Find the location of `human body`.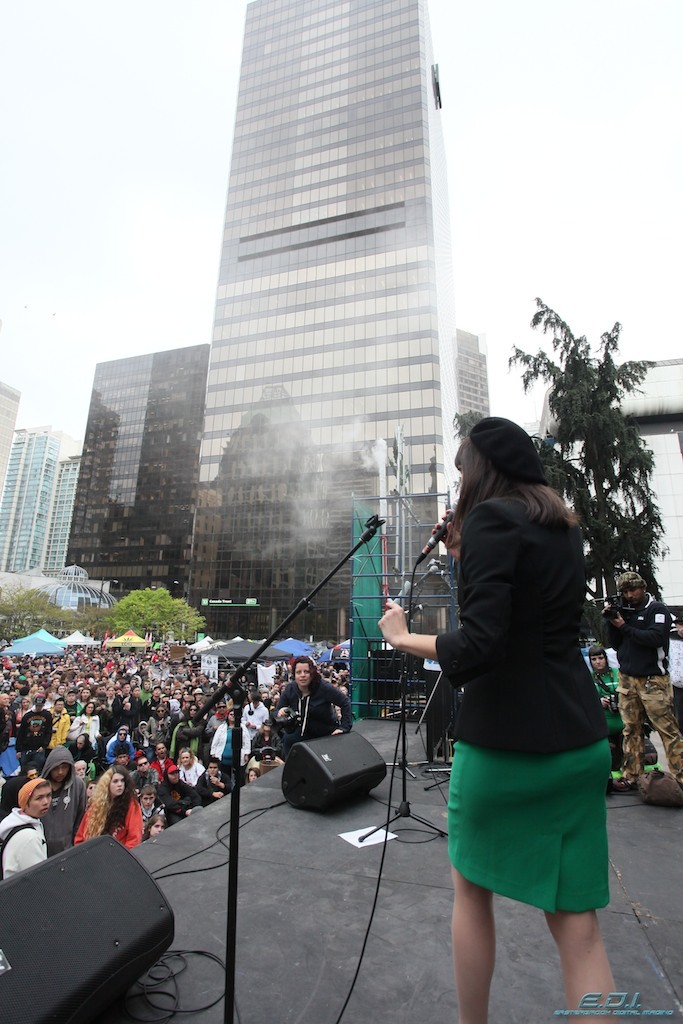
Location: 130, 752, 162, 791.
